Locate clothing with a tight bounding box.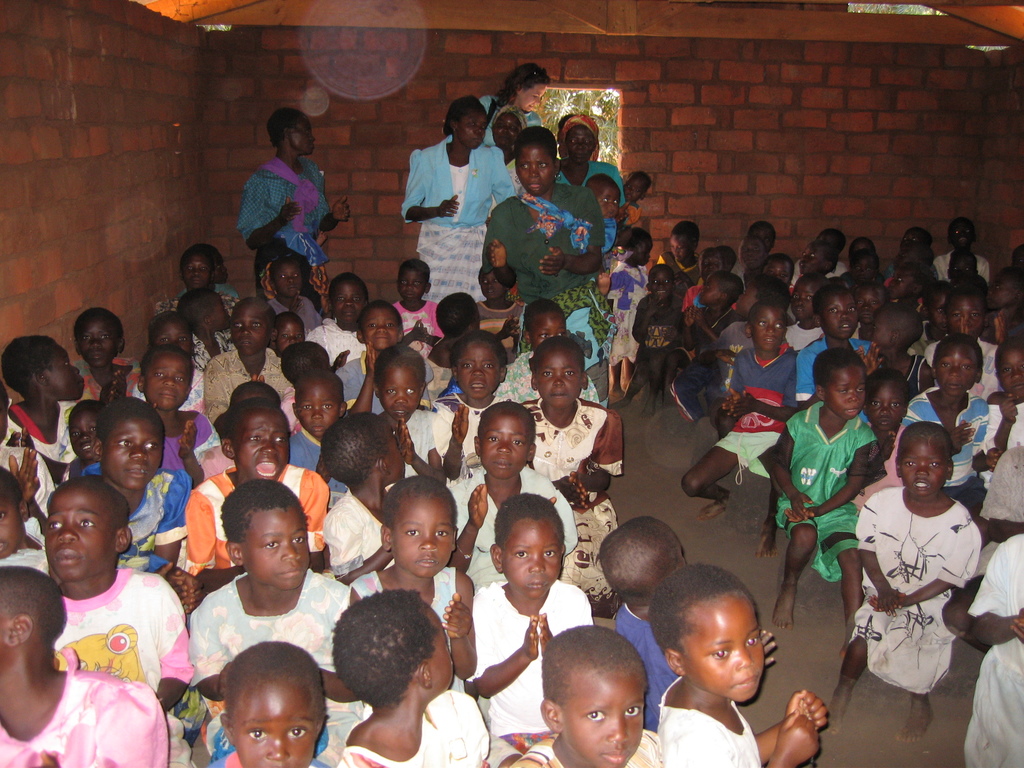
detection(515, 398, 629, 611).
